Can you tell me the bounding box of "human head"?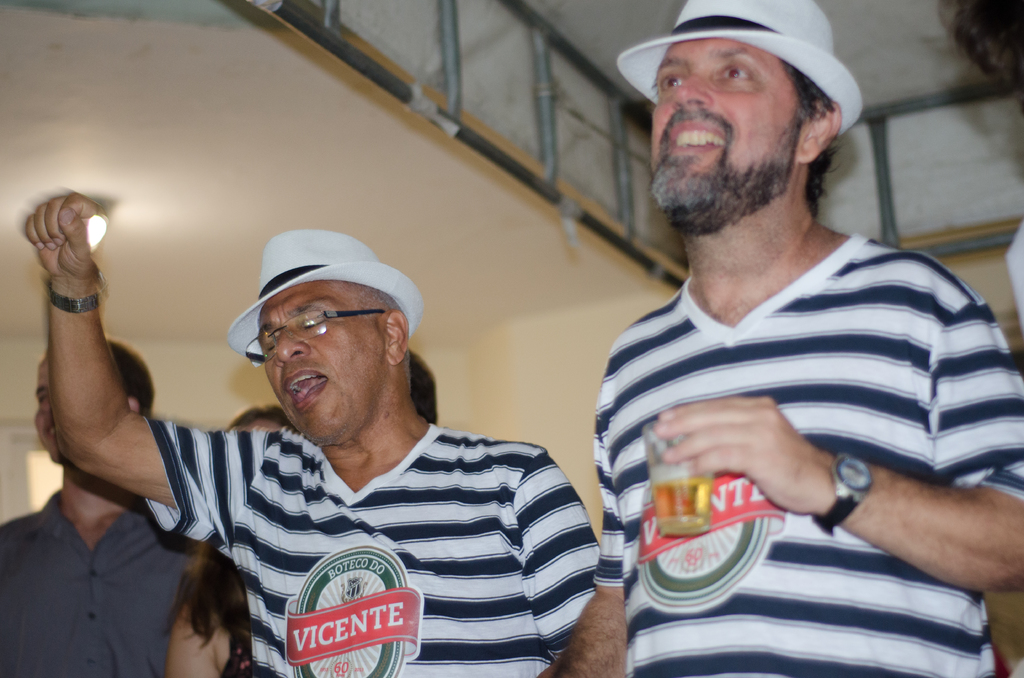
629:0:863:243.
